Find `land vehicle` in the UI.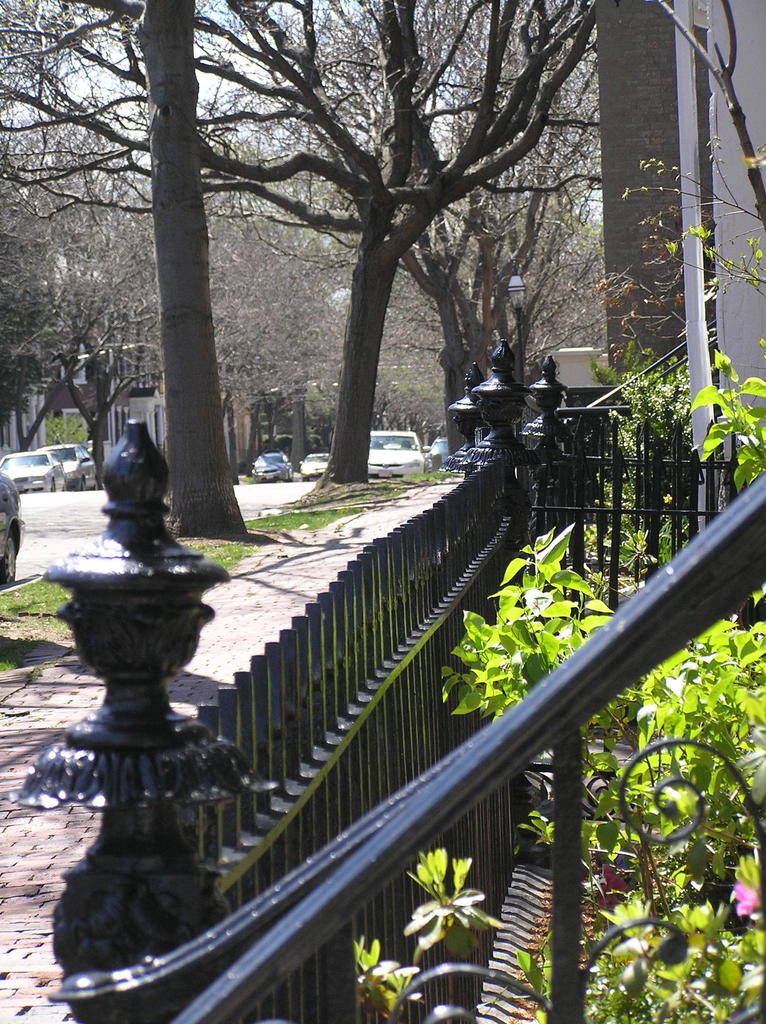
UI element at (x1=303, y1=449, x2=331, y2=480).
